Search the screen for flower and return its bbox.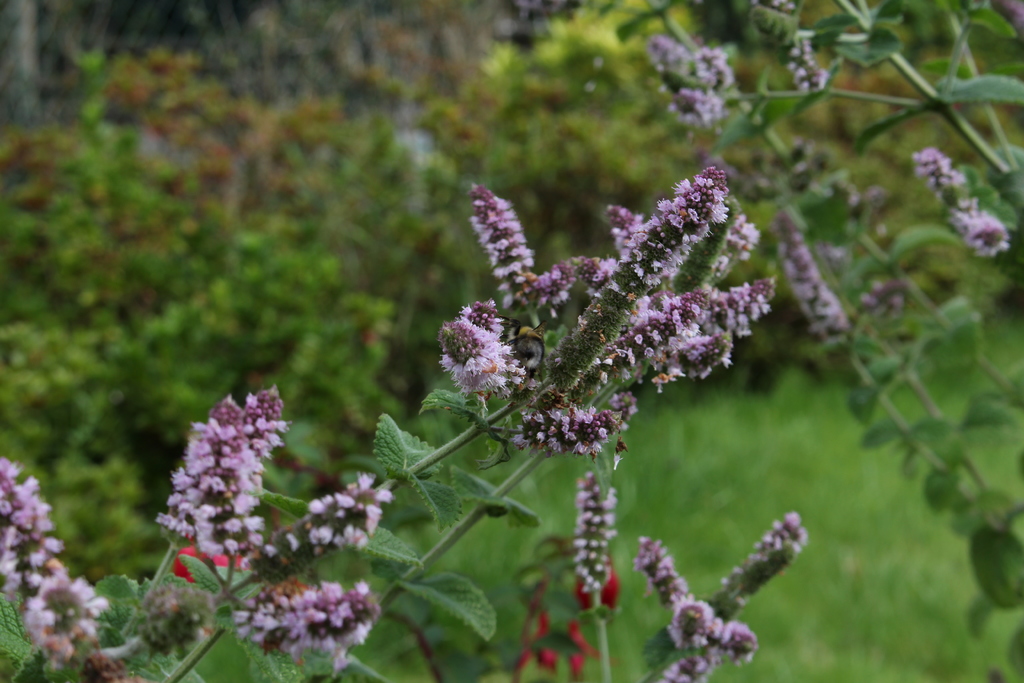
Found: x1=0 y1=446 x2=113 y2=662.
